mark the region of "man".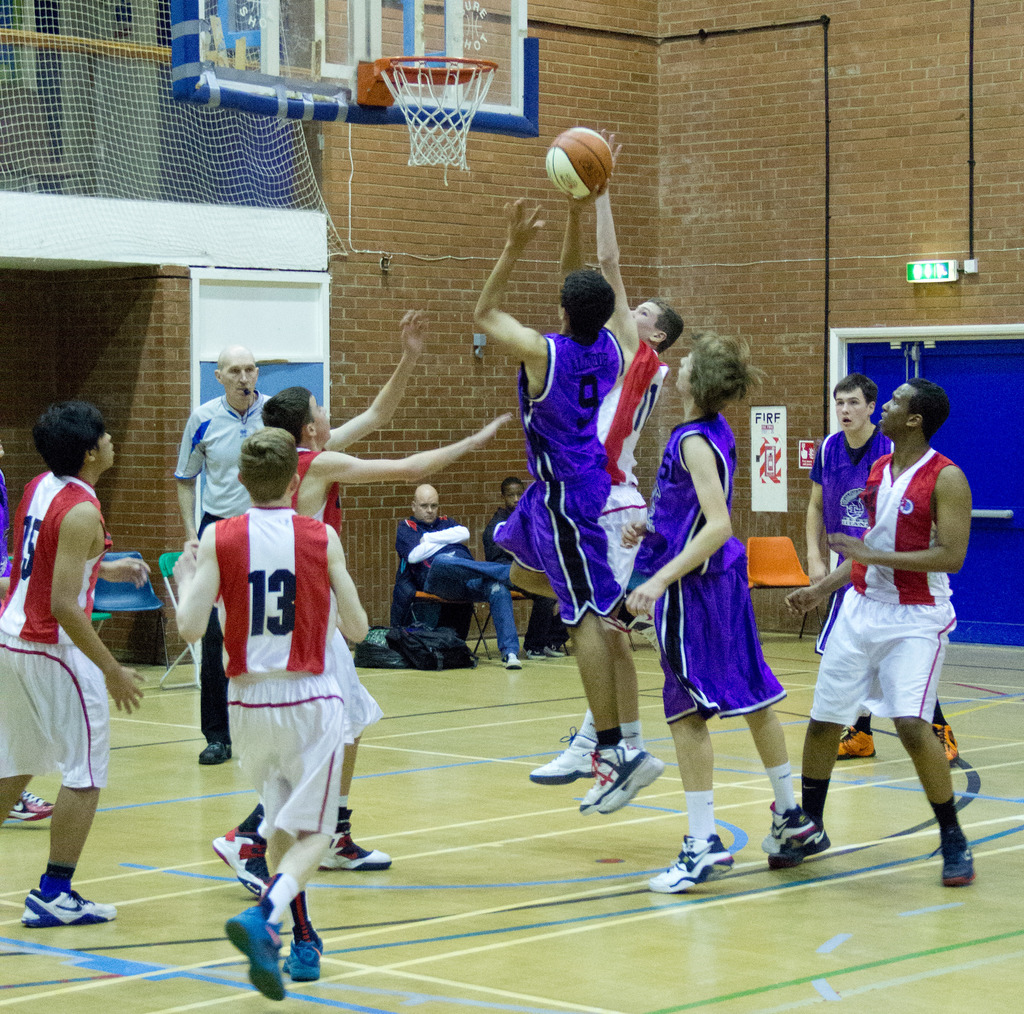
Region: BBox(809, 375, 962, 760).
